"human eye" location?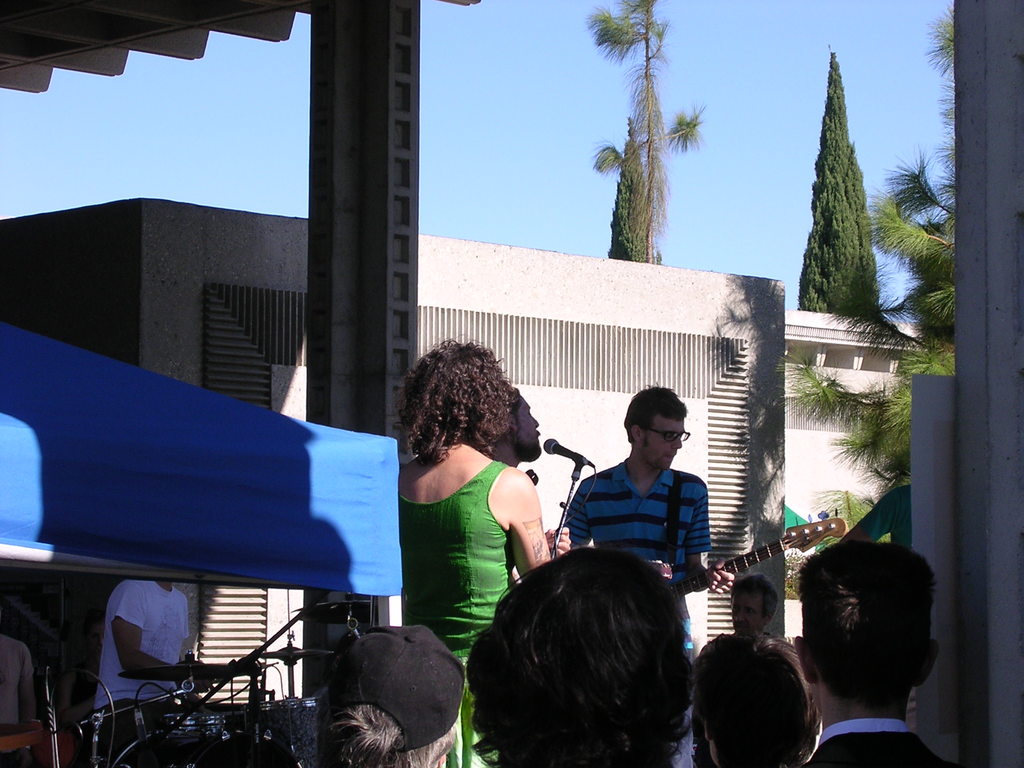
527:408:533:418
